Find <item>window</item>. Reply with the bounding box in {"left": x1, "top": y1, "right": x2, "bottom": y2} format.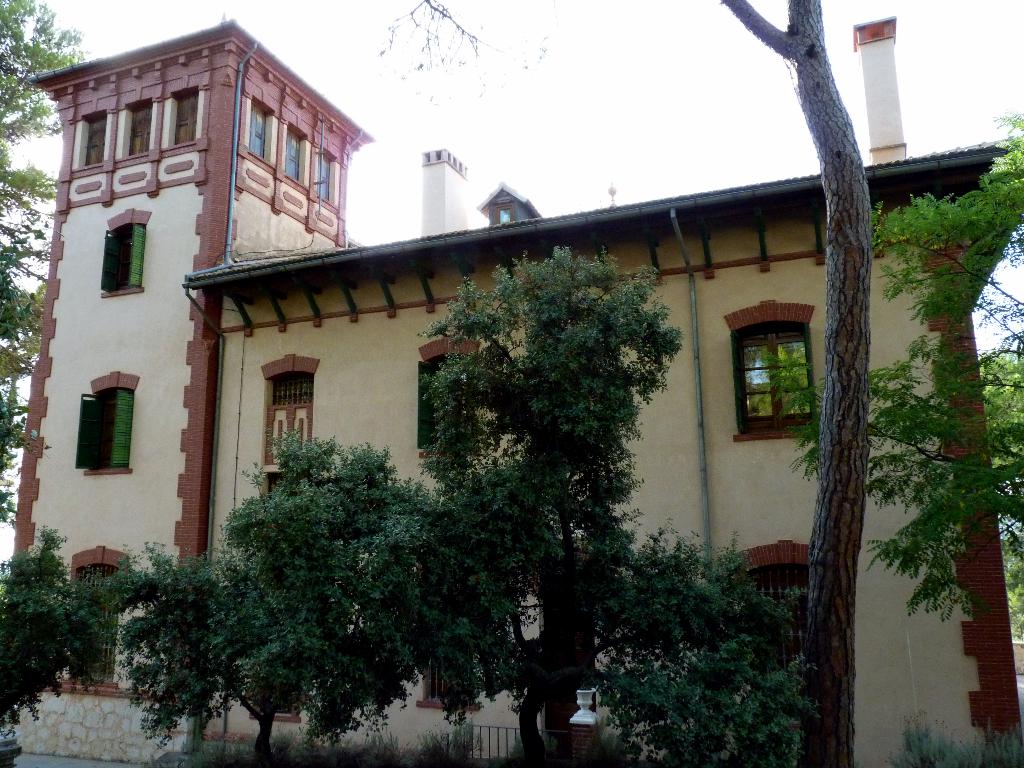
{"left": 81, "top": 115, "right": 111, "bottom": 167}.
